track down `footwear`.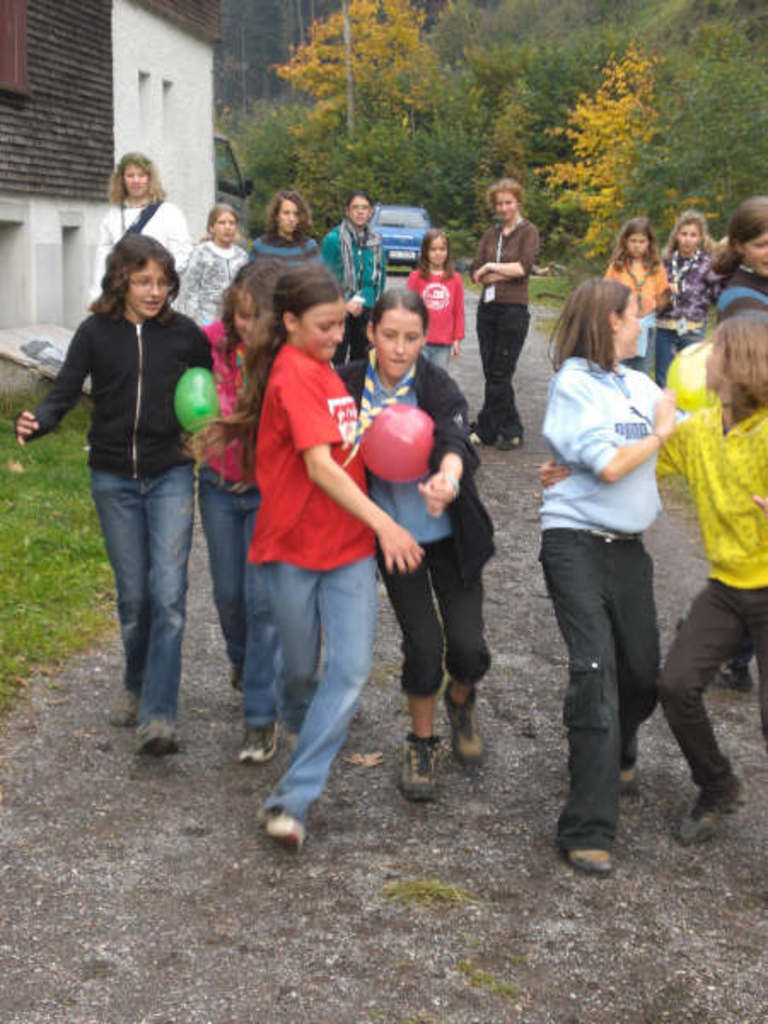
Tracked to (620,763,633,783).
